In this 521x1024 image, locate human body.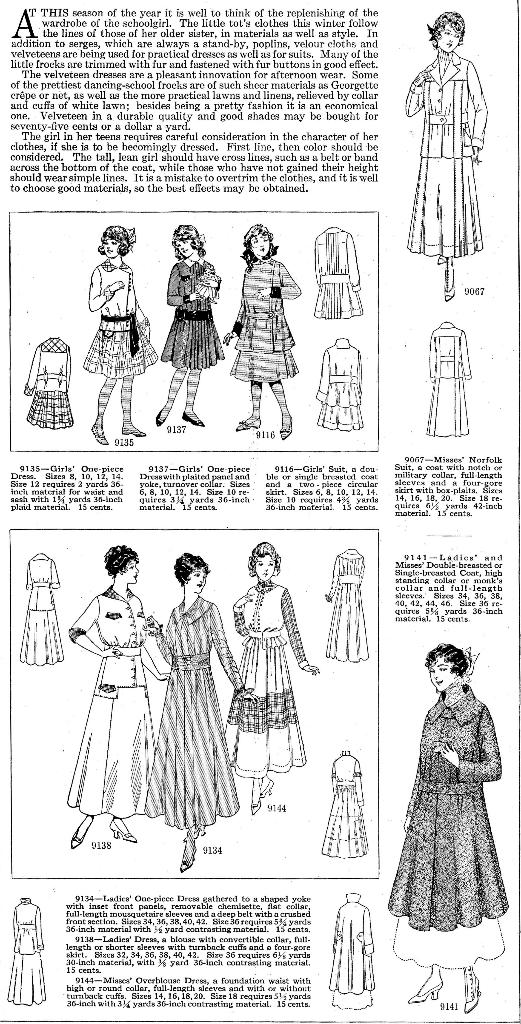
Bounding box: l=83, t=261, r=158, b=445.
